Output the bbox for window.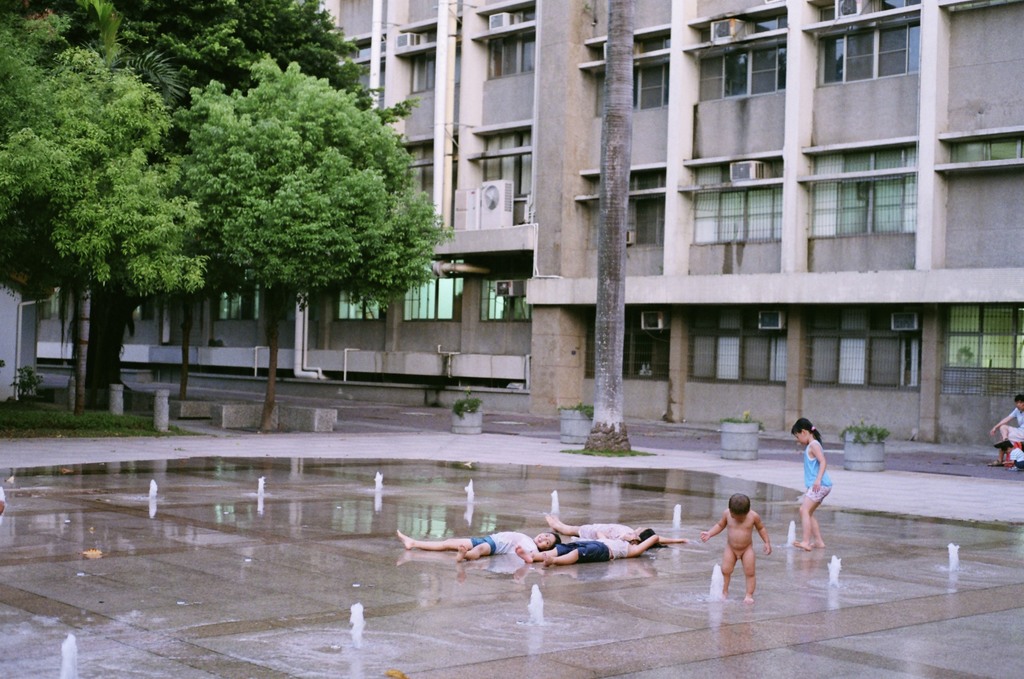
region(805, 144, 918, 238).
